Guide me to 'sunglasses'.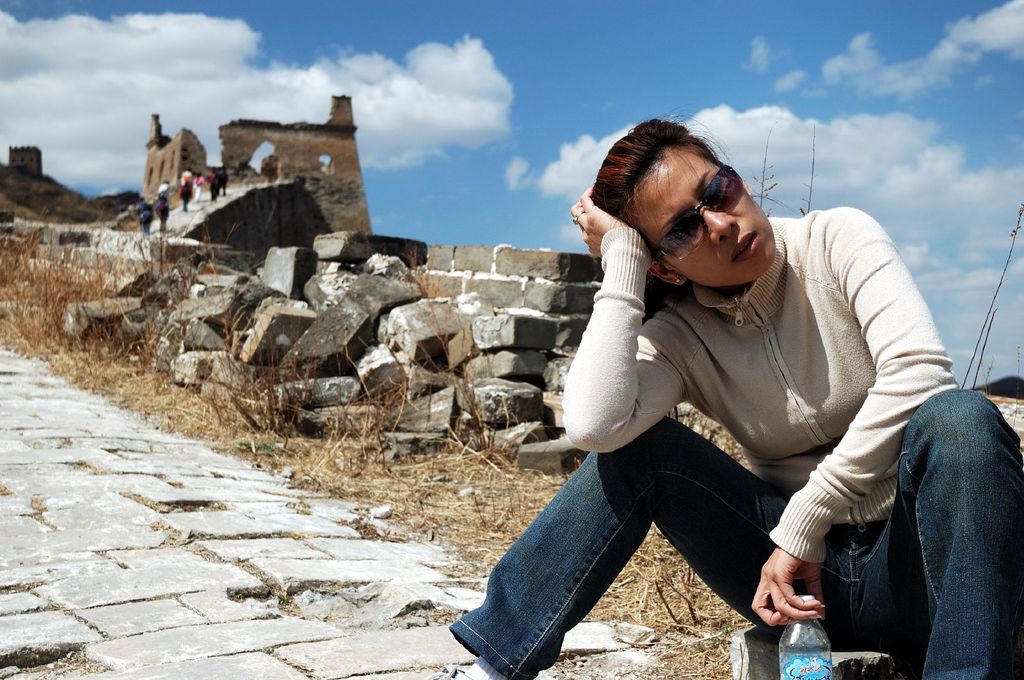
Guidance: region(656, 165, 745, 260).
